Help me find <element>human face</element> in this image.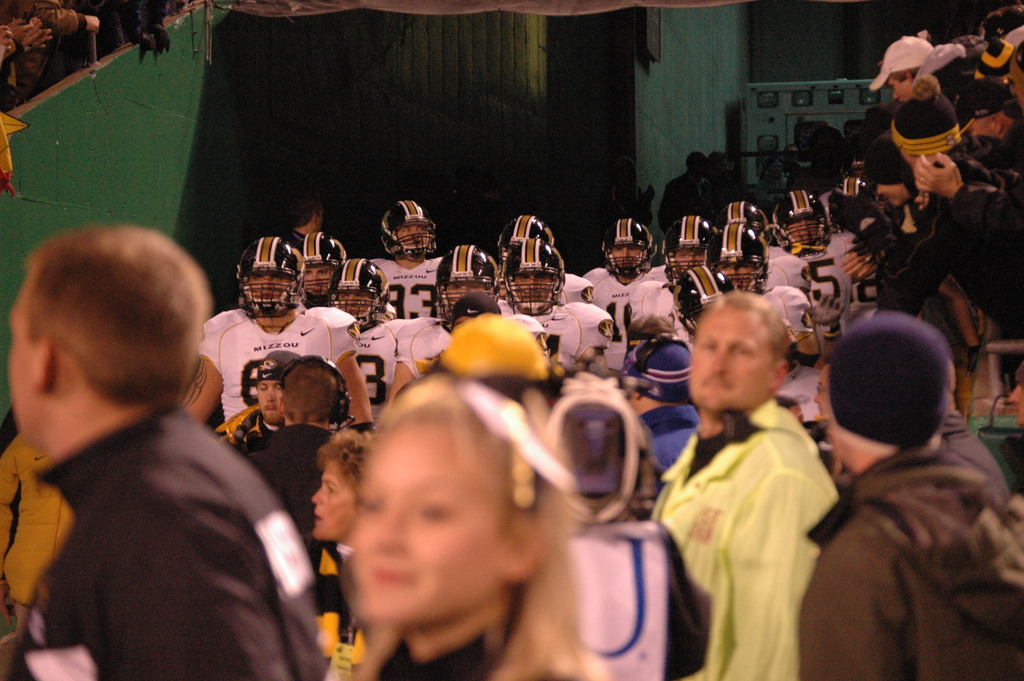
Found it: (787,213,820,246).
